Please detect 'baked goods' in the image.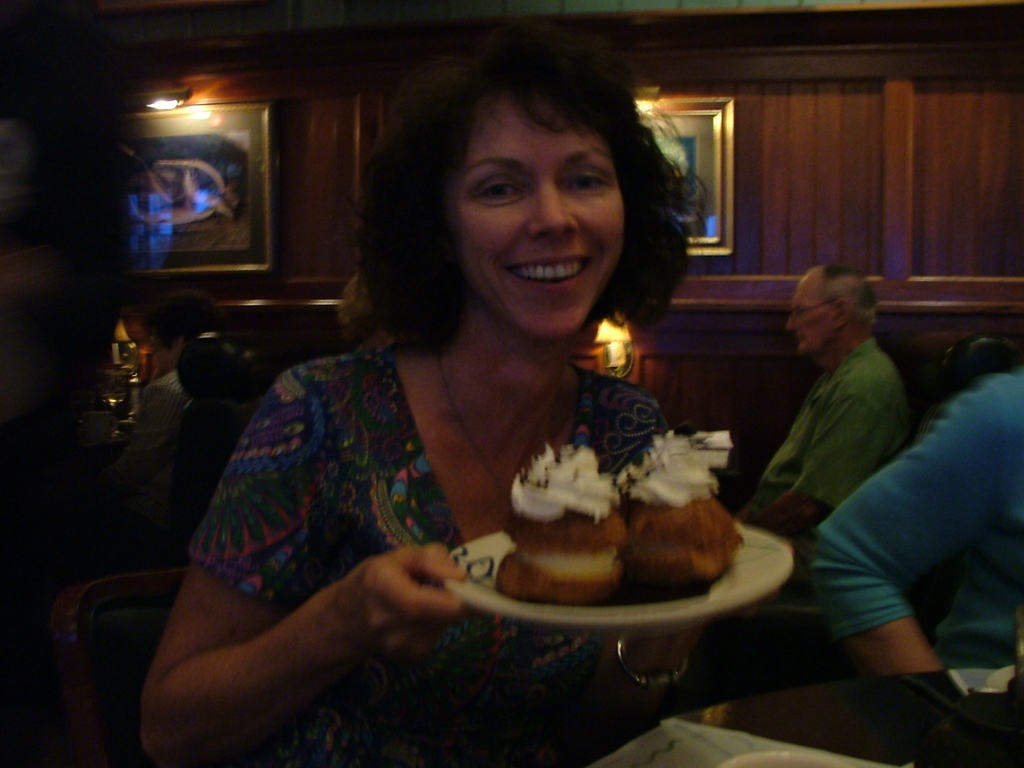
491, 446, 629, 606.
